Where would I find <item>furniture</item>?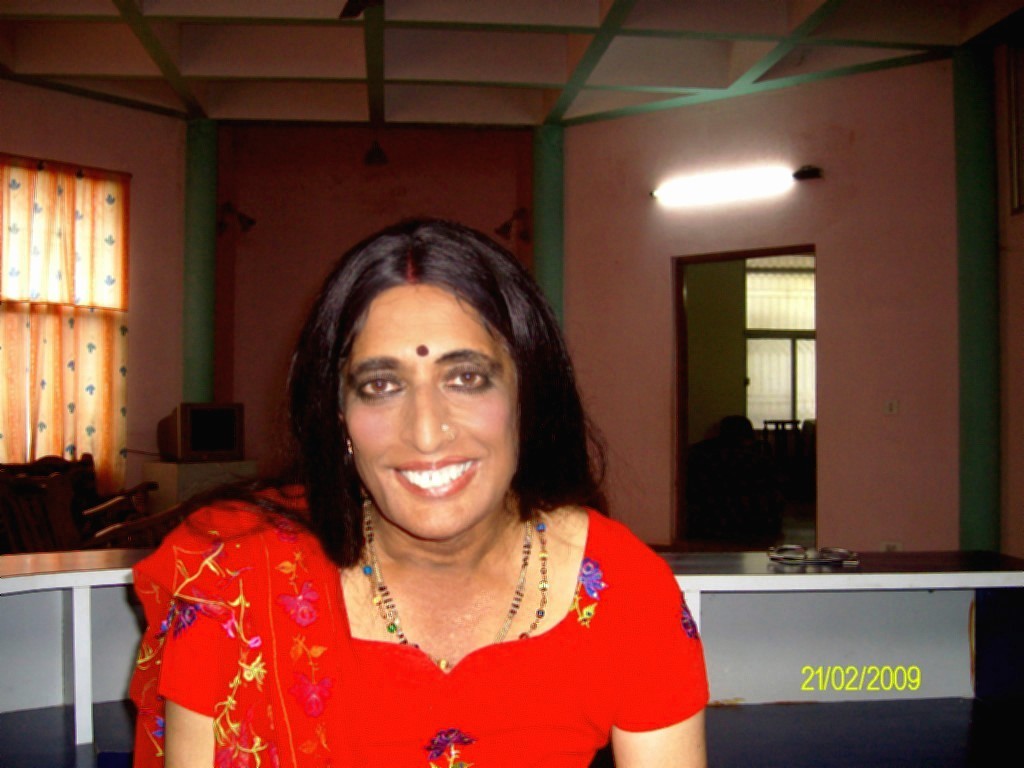
At (763,419,802,486).
